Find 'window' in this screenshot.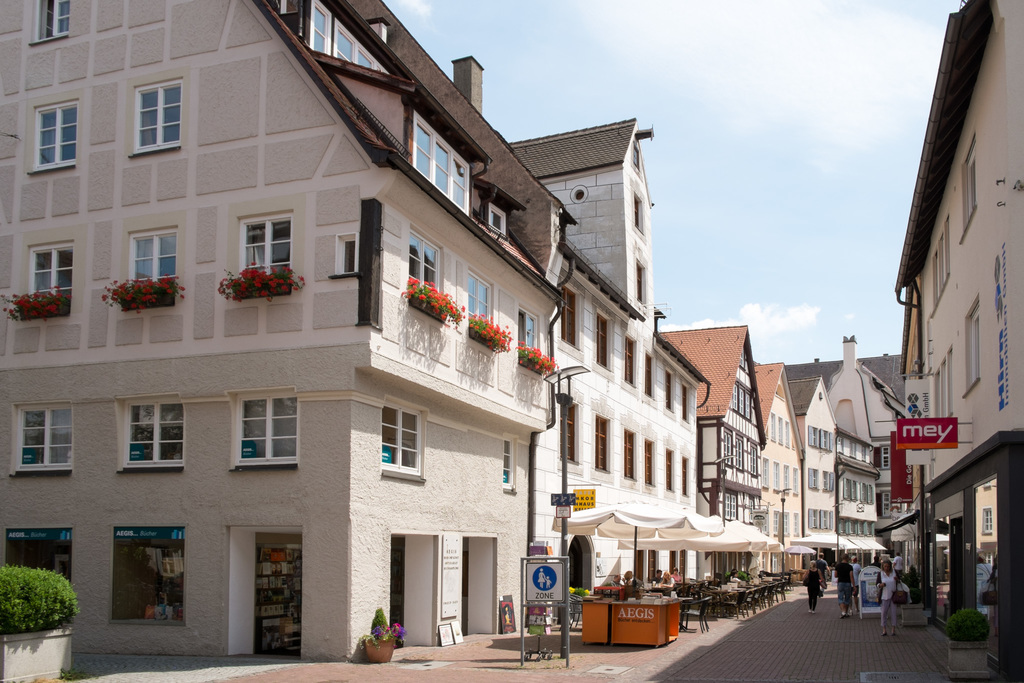
The bounding box for 'window' is x1=762 y1=460 x2=769 y2=489.
